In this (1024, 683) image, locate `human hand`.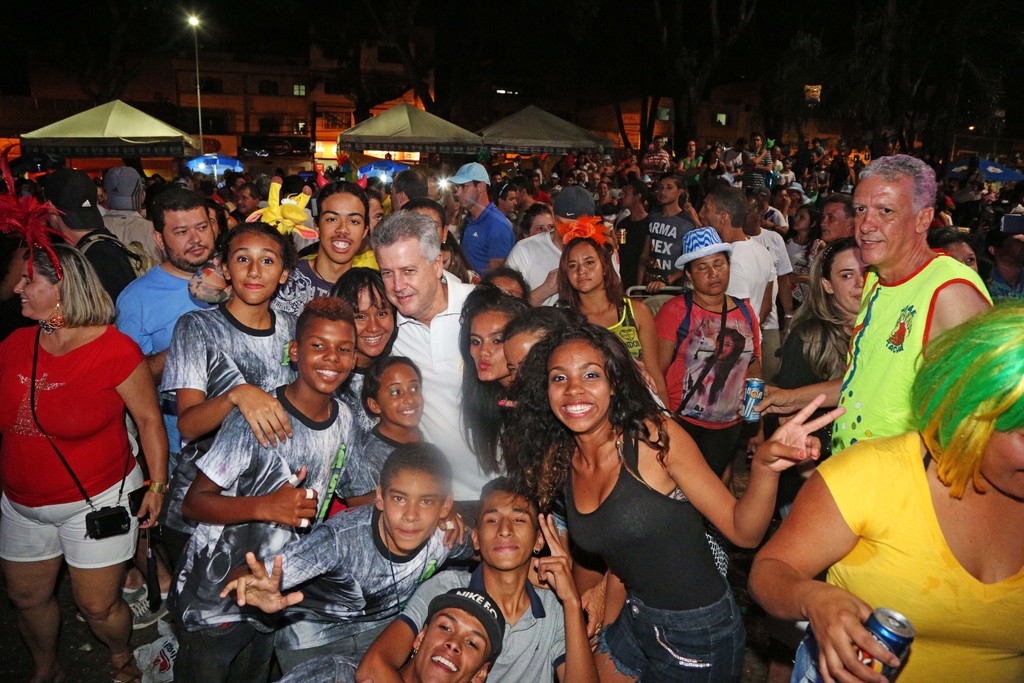
Bounding box: <box>737,383,799,420</box>.
